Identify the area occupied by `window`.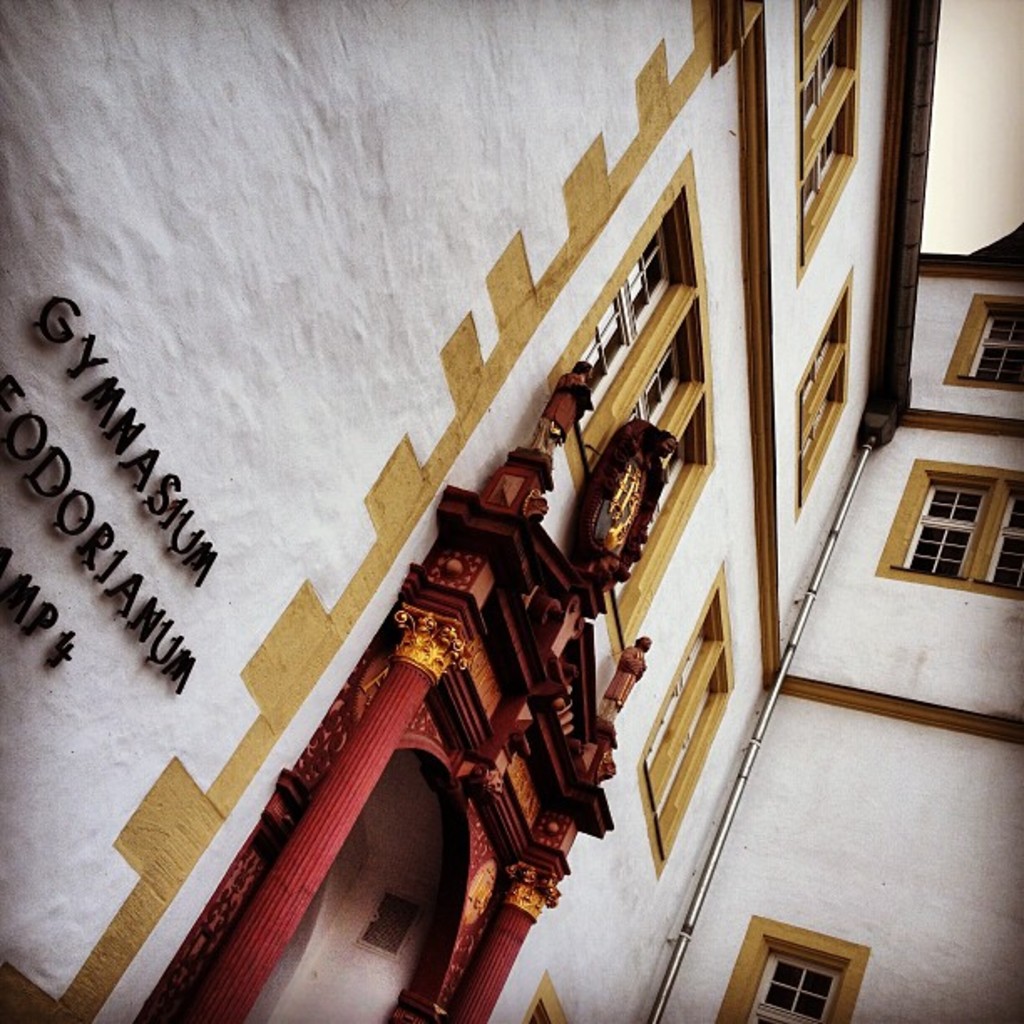
Area: [x1=686, y1=910, x2=873, y2=1022].
